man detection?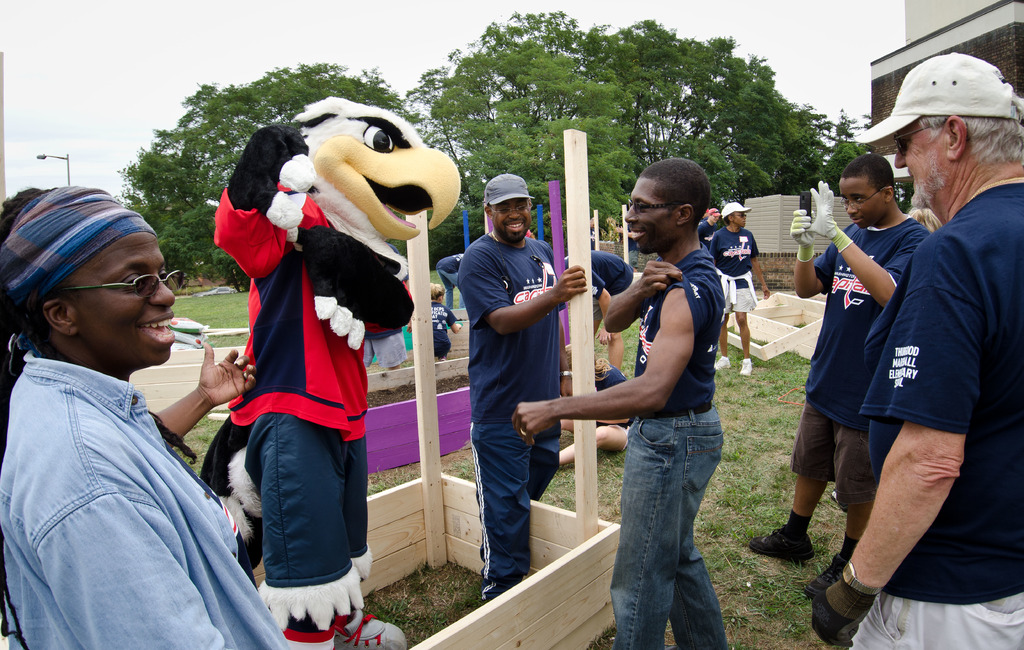
region(511, 157, 728, 649)
